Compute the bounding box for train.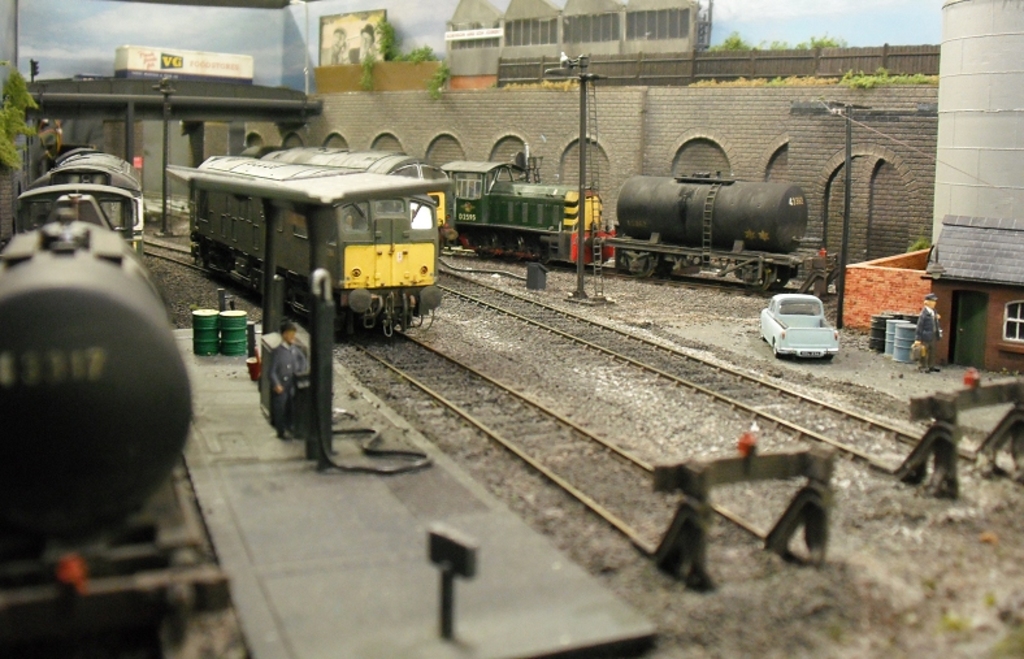
0:143:194:658.
